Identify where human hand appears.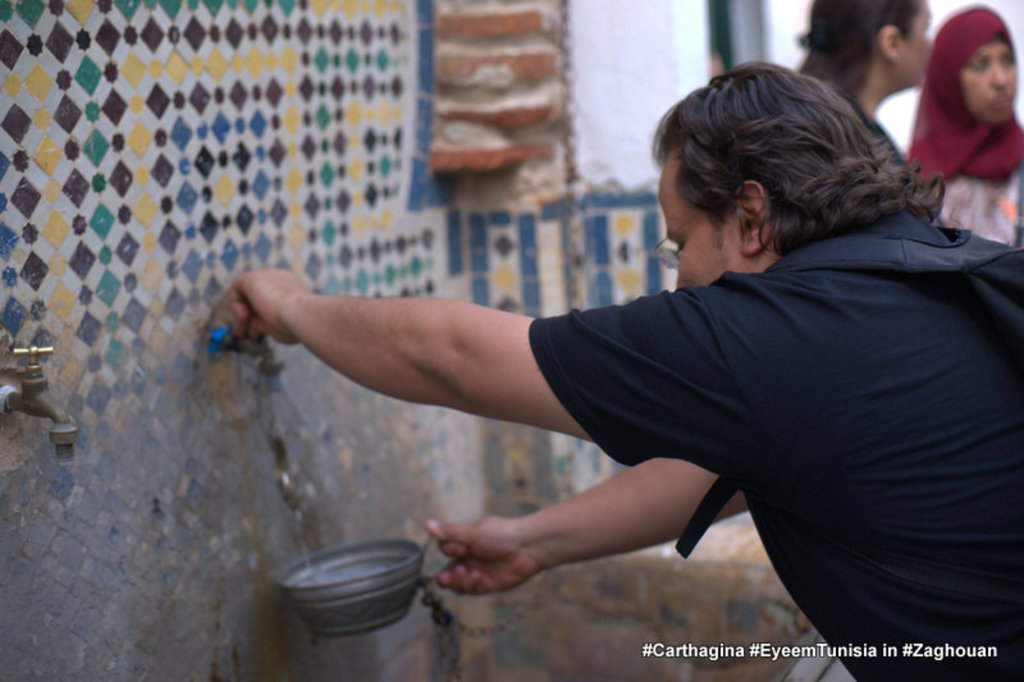
Appears at 424 518 541 599.
